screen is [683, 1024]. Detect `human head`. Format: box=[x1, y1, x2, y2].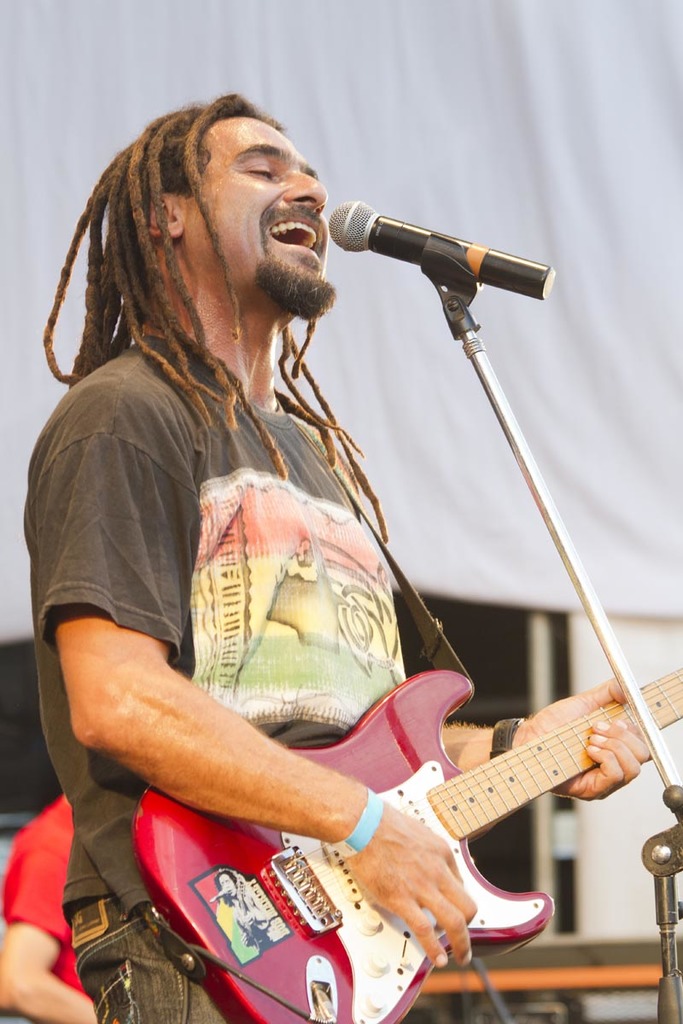
box=[59, 82, 342, 335].
